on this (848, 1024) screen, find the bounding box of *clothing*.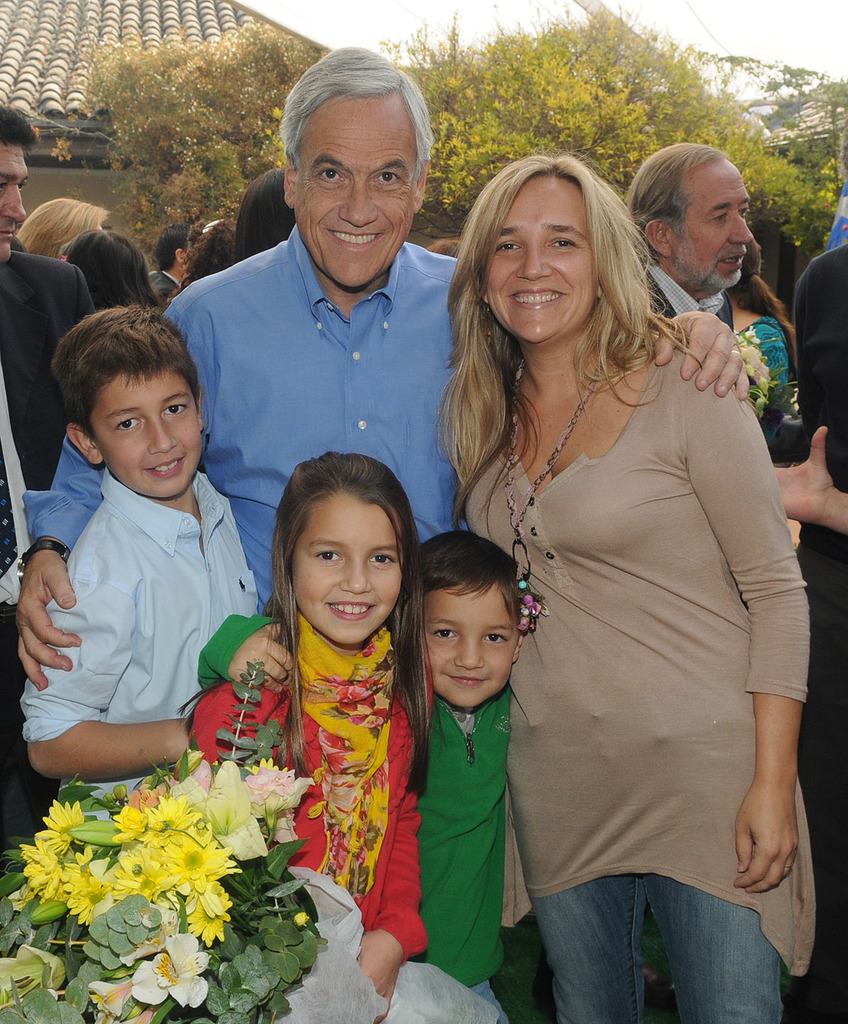
Bounding box: region(200, 605, 512, 1023).
